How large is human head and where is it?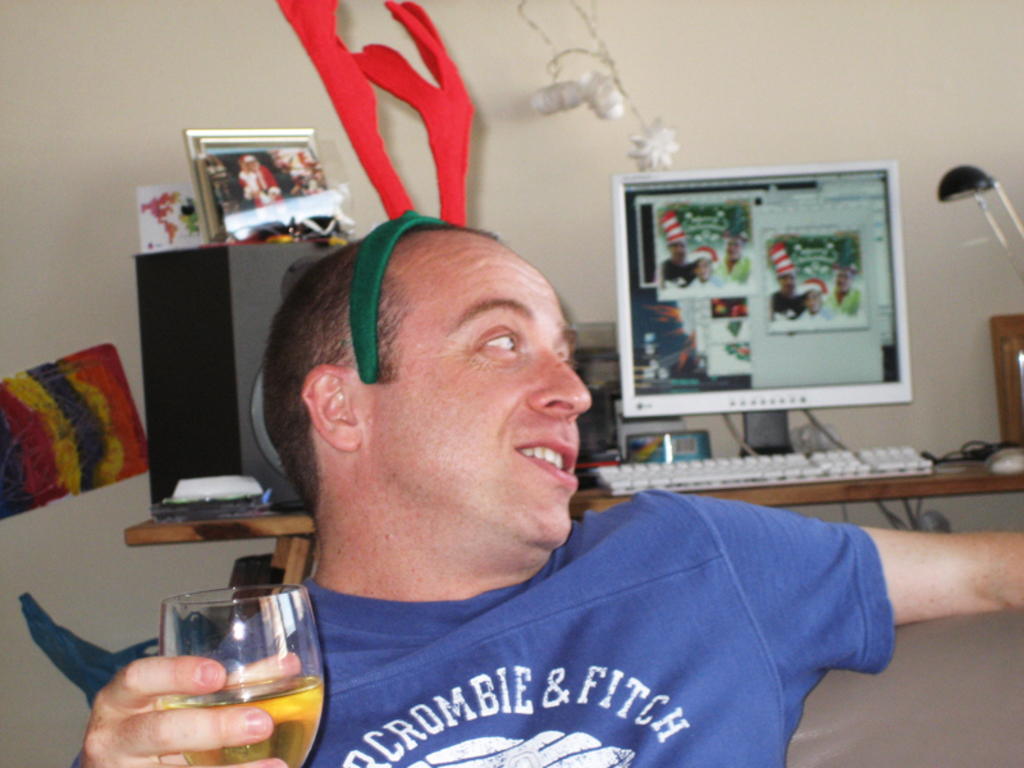
Bounding box: [left=803, top=284, right=828, bottom=315].
